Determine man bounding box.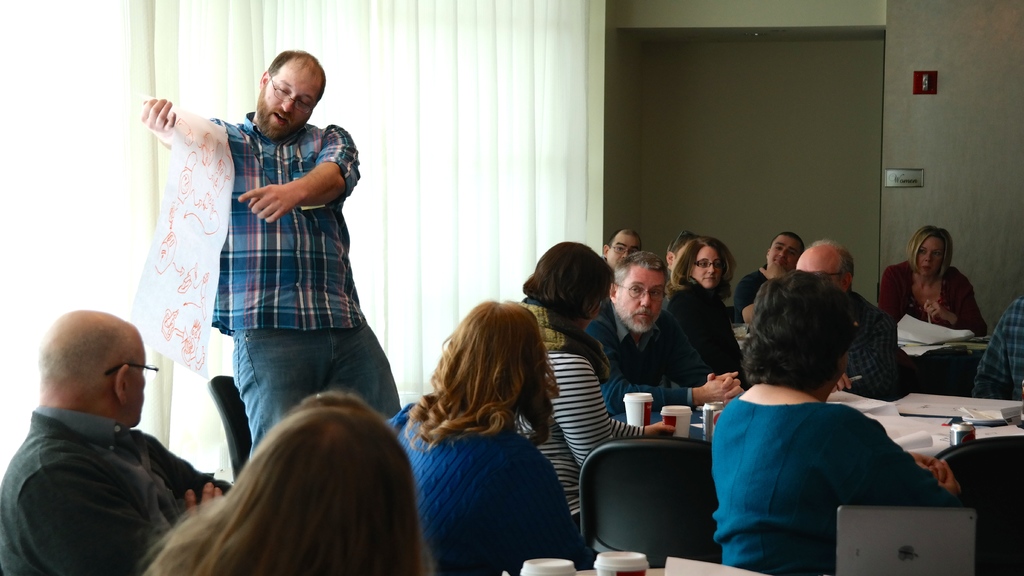
Determined: bbox=[5, 300, 232, 575].
